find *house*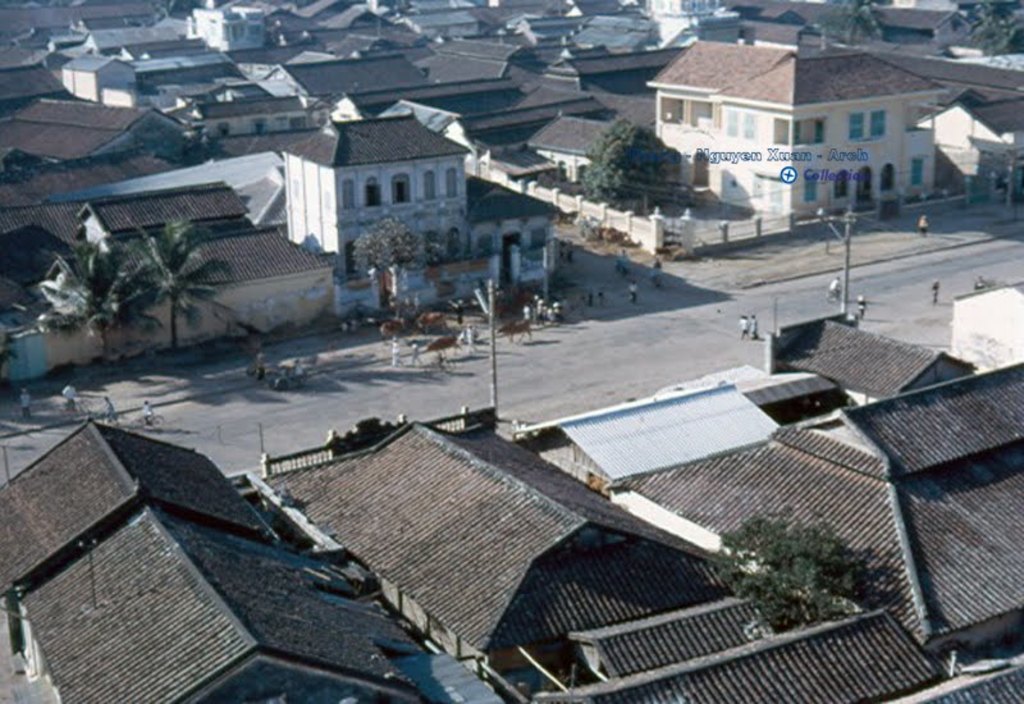
(608, 358, 1023, 655)
